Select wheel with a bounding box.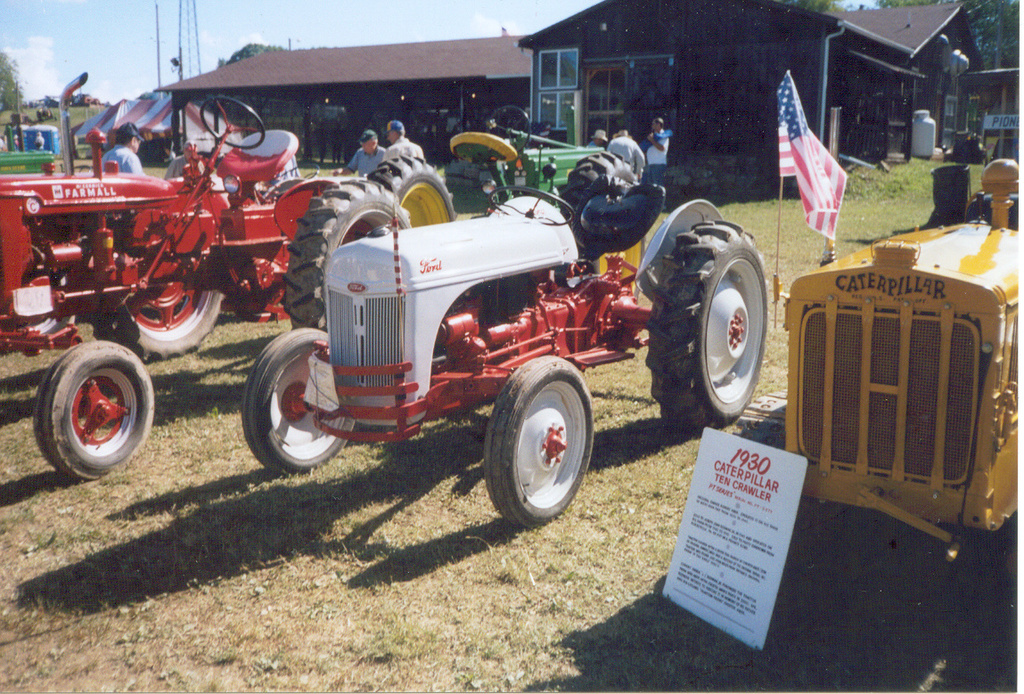
l=280, t=166, r=404, b=326.
